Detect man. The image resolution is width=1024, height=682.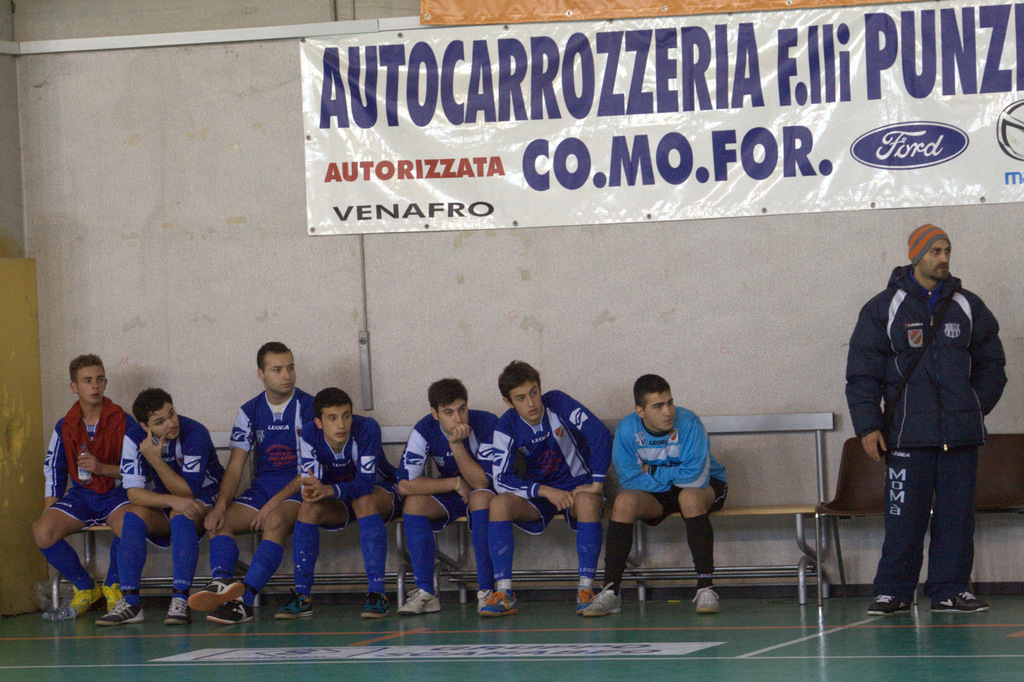
locate(271, 386, 403, 623).
